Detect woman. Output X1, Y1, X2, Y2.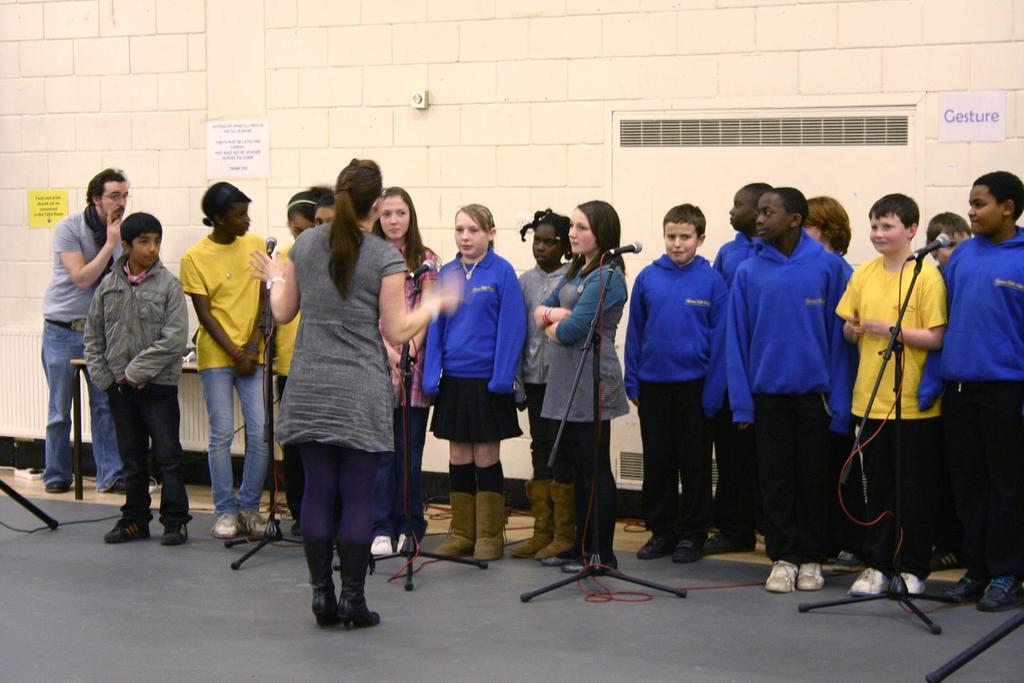
530, 198, 630, 579.
